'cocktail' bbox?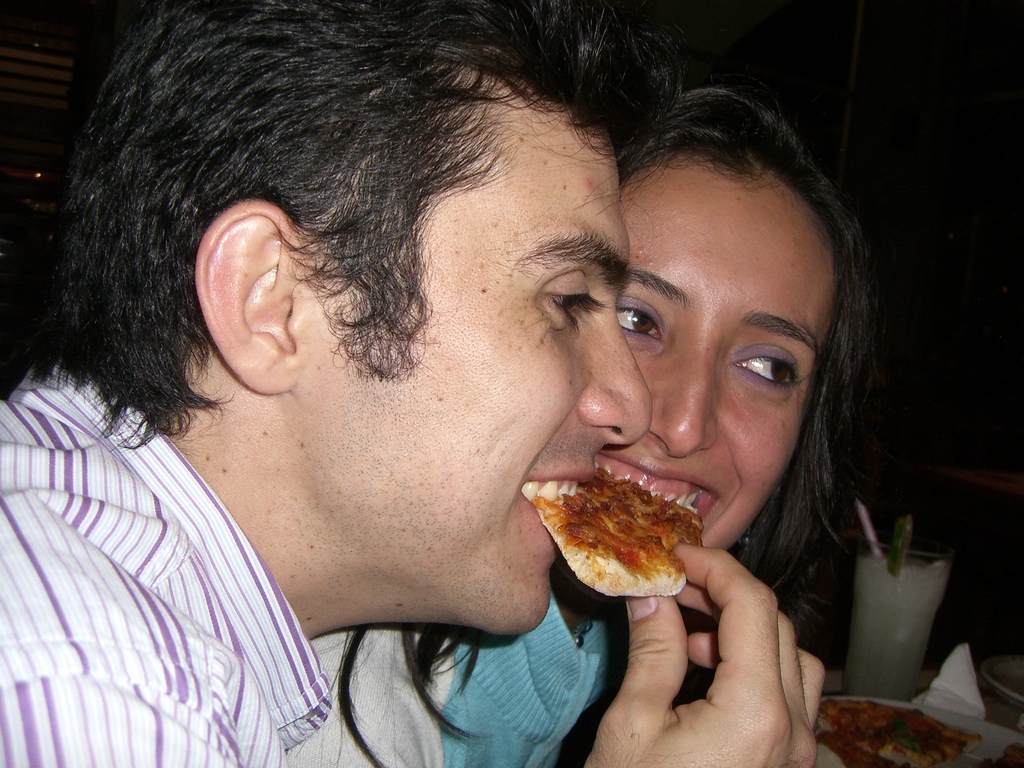
(x1=852, y1=518, x2=952, y2=696)
